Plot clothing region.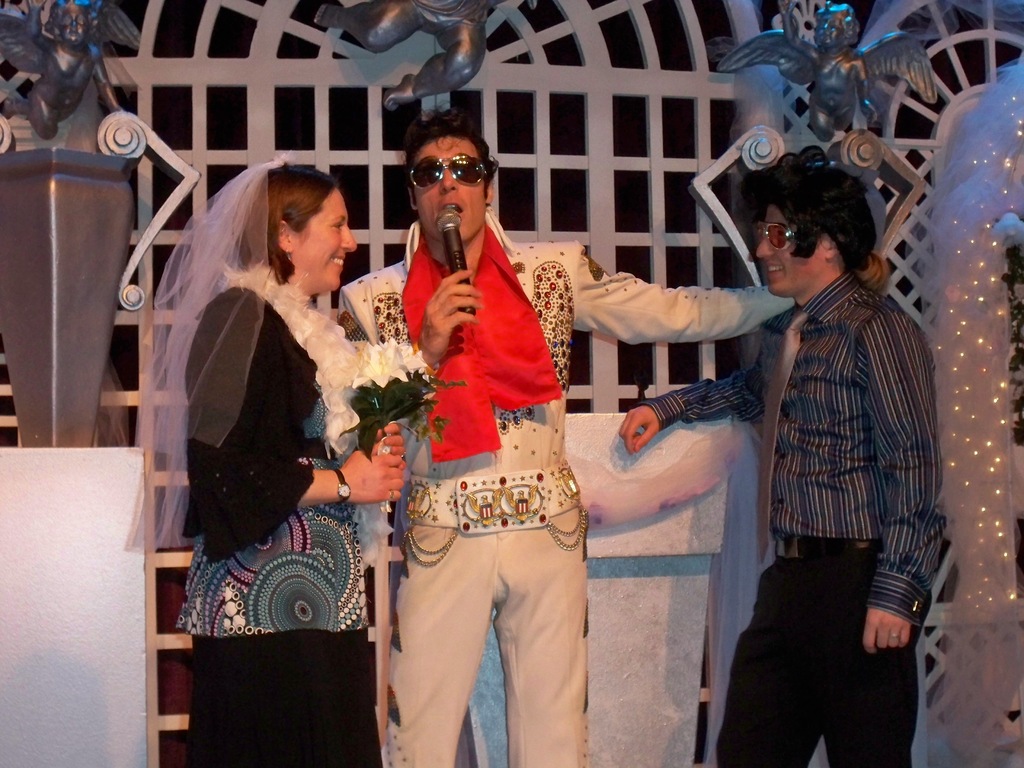
Plotted at bbox=[647, 275, 944, 767].
